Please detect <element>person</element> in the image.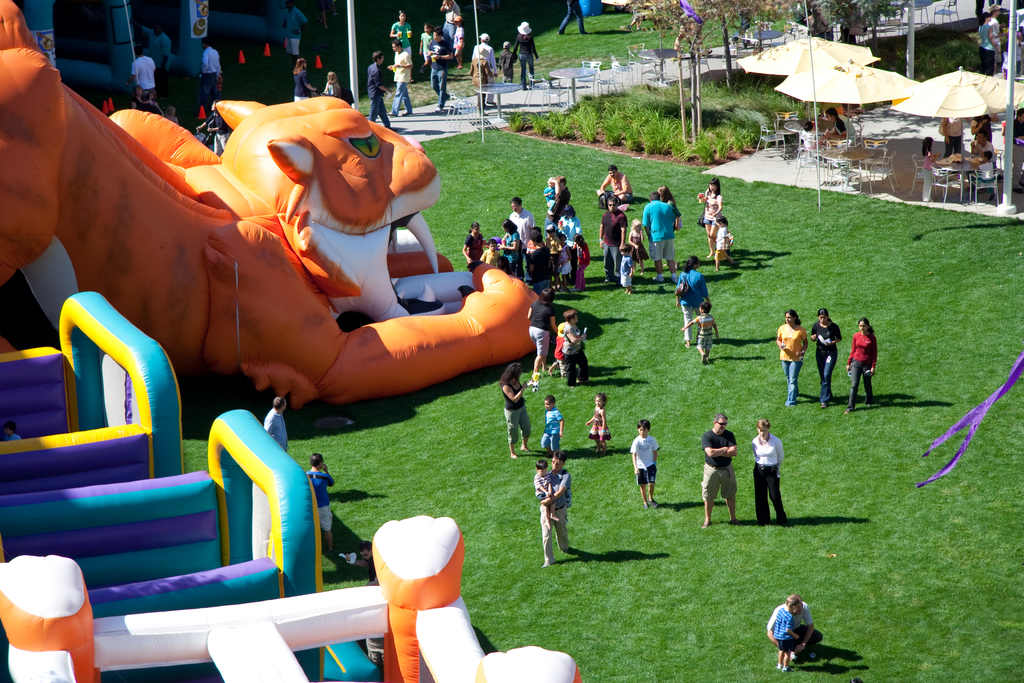
locate(778, 302, 809, 407).
